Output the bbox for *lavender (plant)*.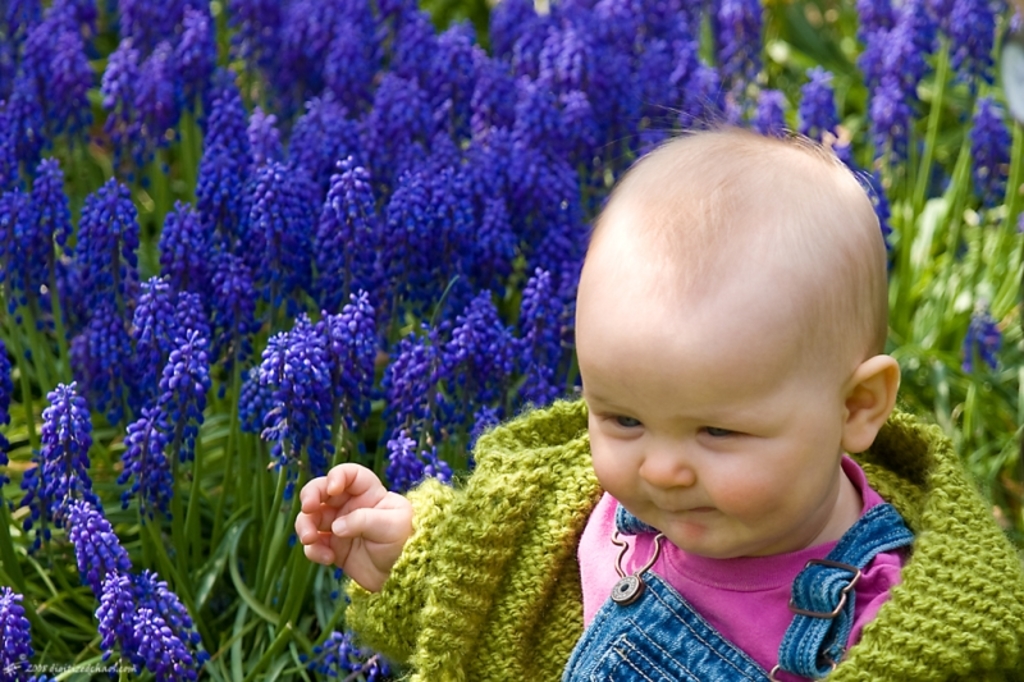
select_region(314, 618, 370, 681).
